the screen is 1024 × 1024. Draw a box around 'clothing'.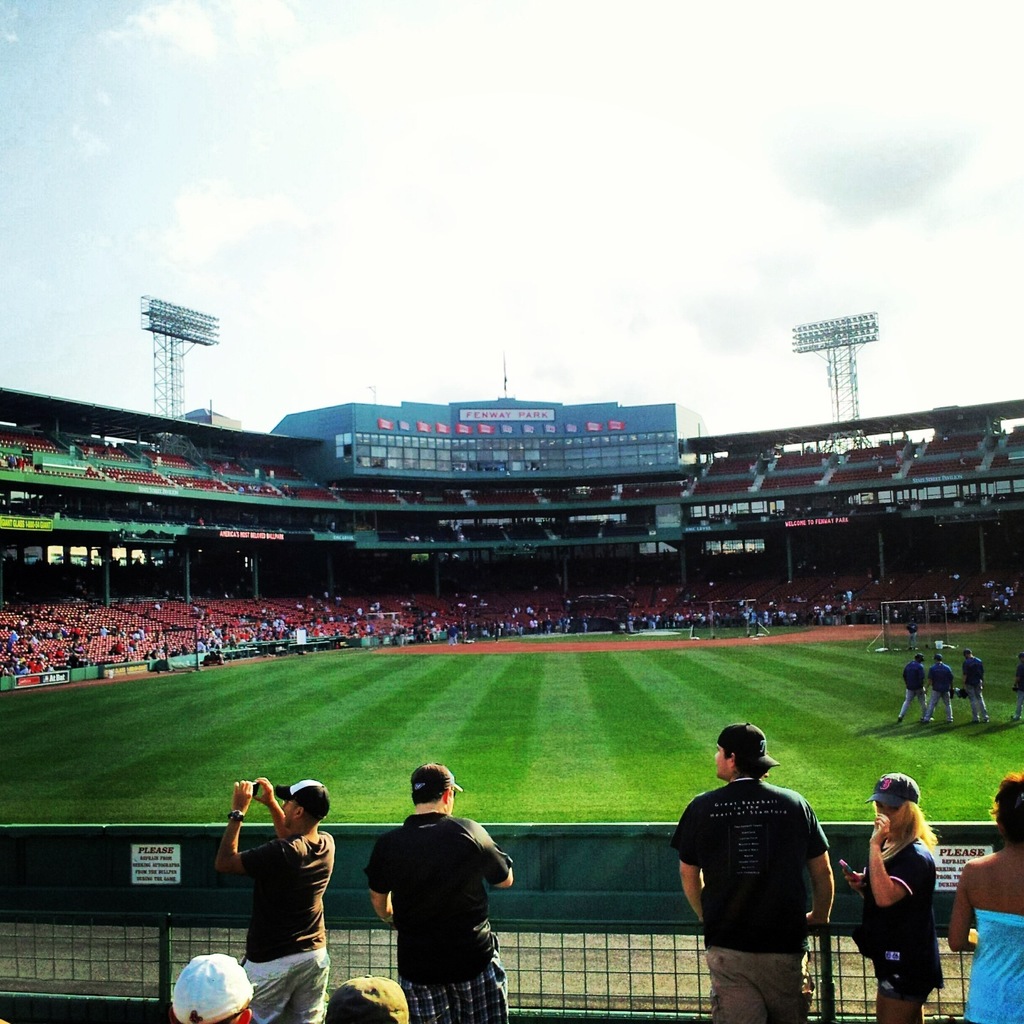
Rect(861, 833, 947, 1009).
